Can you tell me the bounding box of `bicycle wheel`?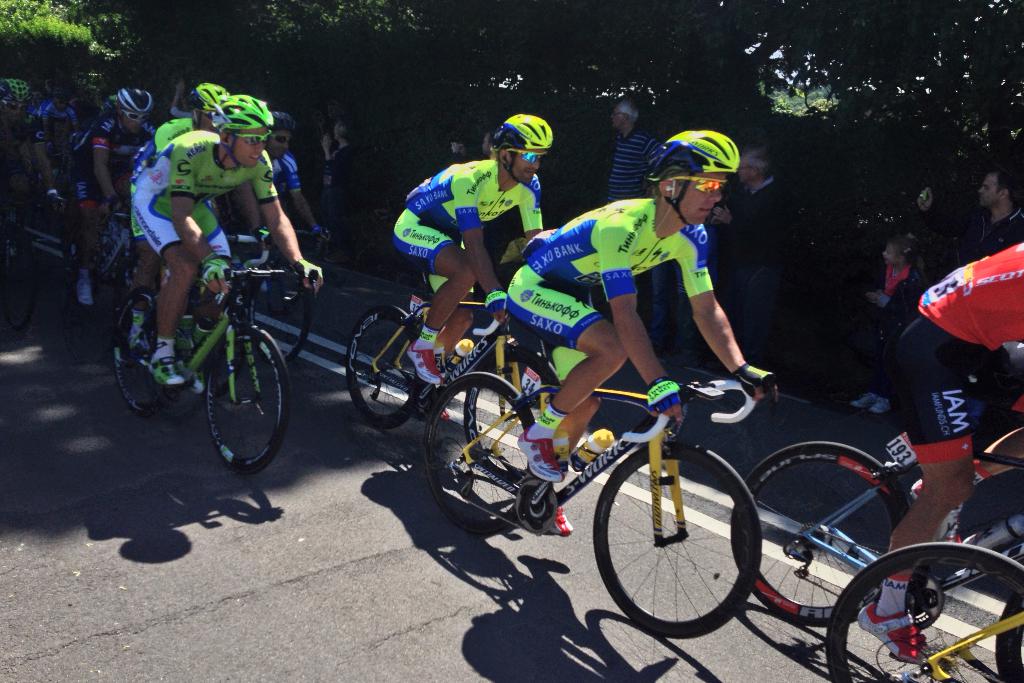
box=[247, 276, 316, 368].
